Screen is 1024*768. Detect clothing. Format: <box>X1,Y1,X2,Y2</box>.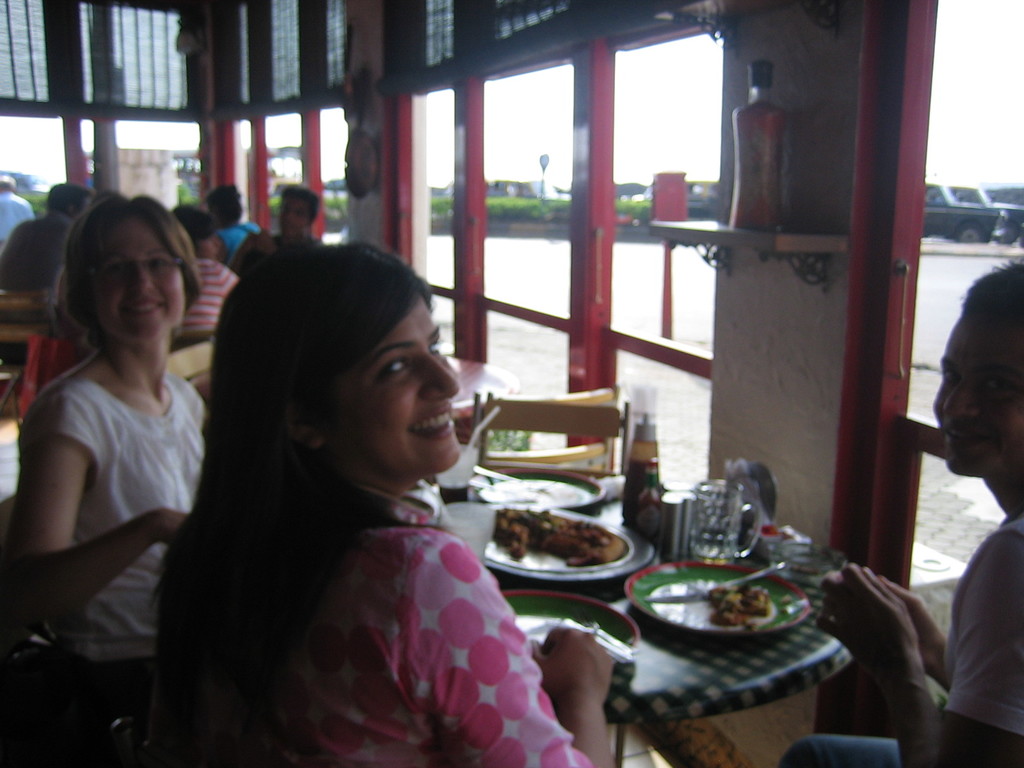
<box>772,513,1023,767</box>.
